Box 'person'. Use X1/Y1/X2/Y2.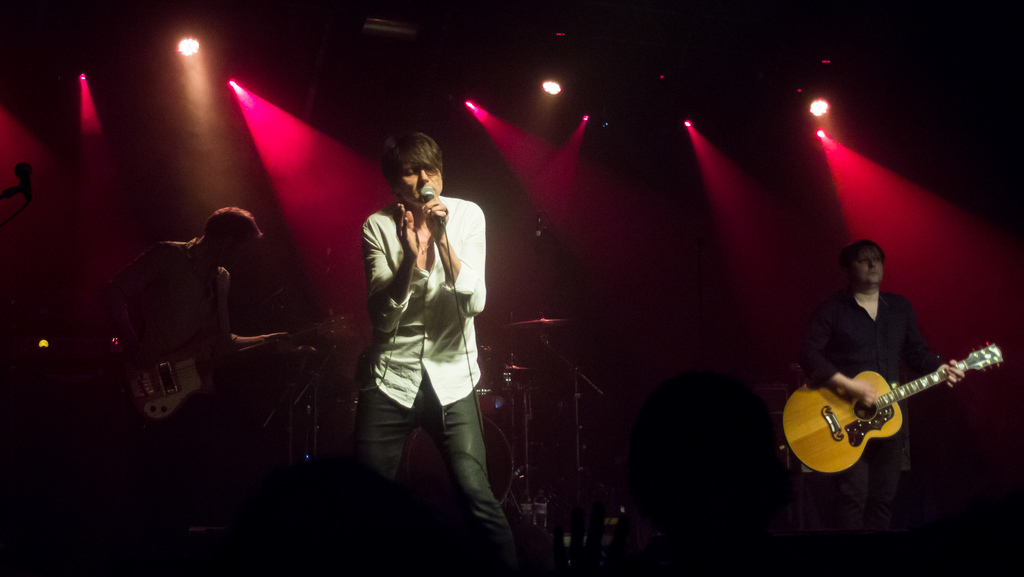
86/204/276/477.
